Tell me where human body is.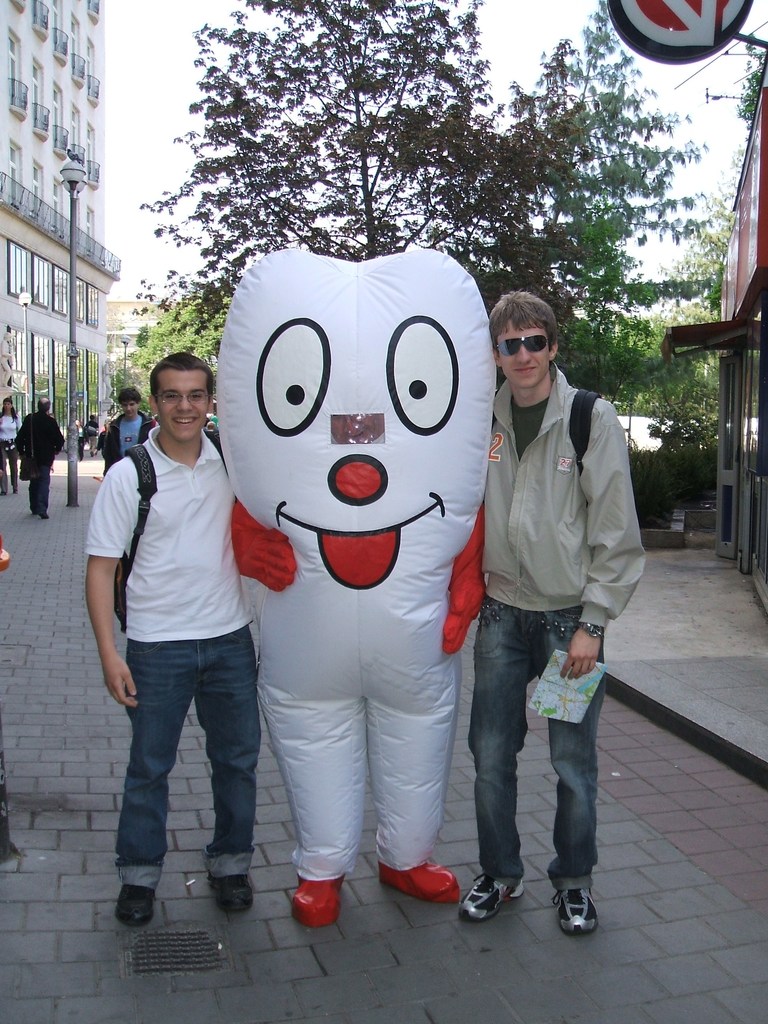
human body is at crop(102, 410, 157, 475).
